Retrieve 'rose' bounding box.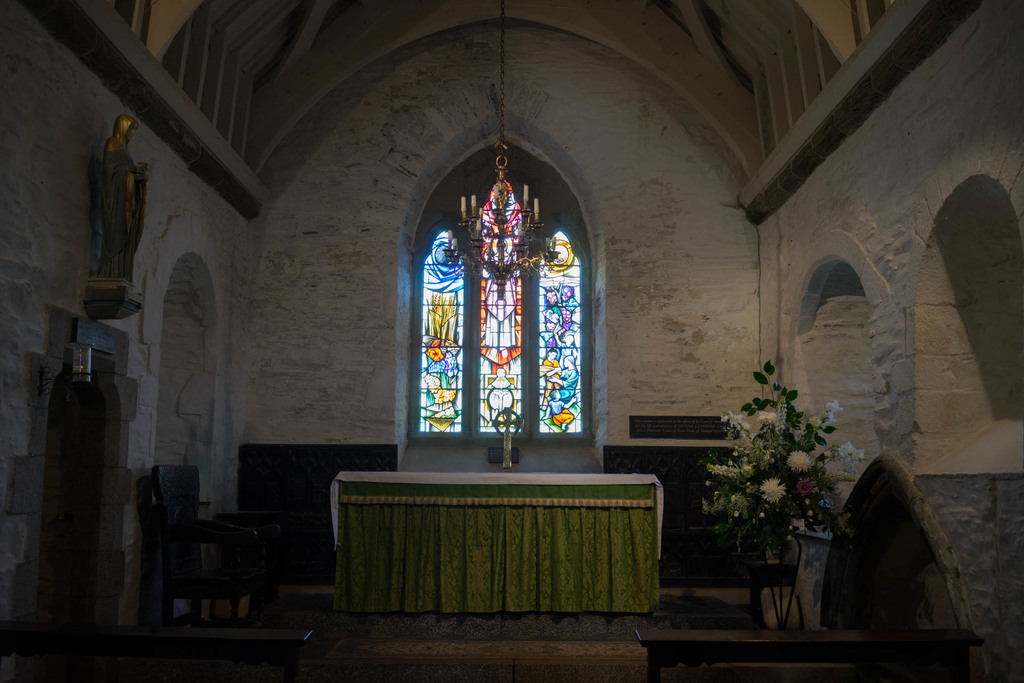
Bounding box: BBox(808, 415, 821, 426).
